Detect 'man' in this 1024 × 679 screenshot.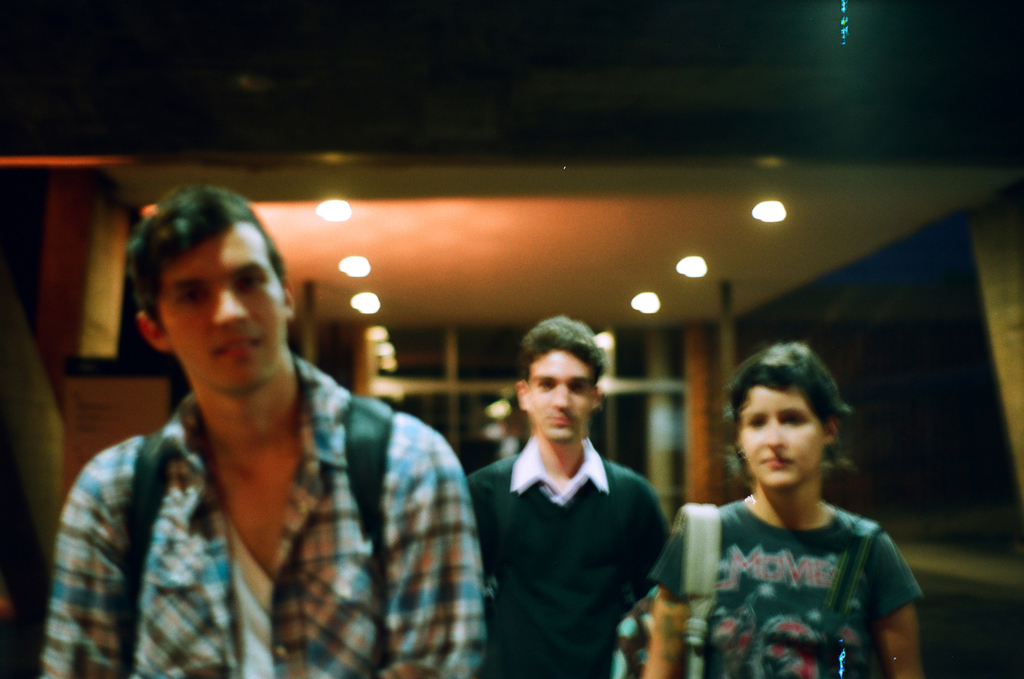
Detection: 463, 317, 687, 678.
